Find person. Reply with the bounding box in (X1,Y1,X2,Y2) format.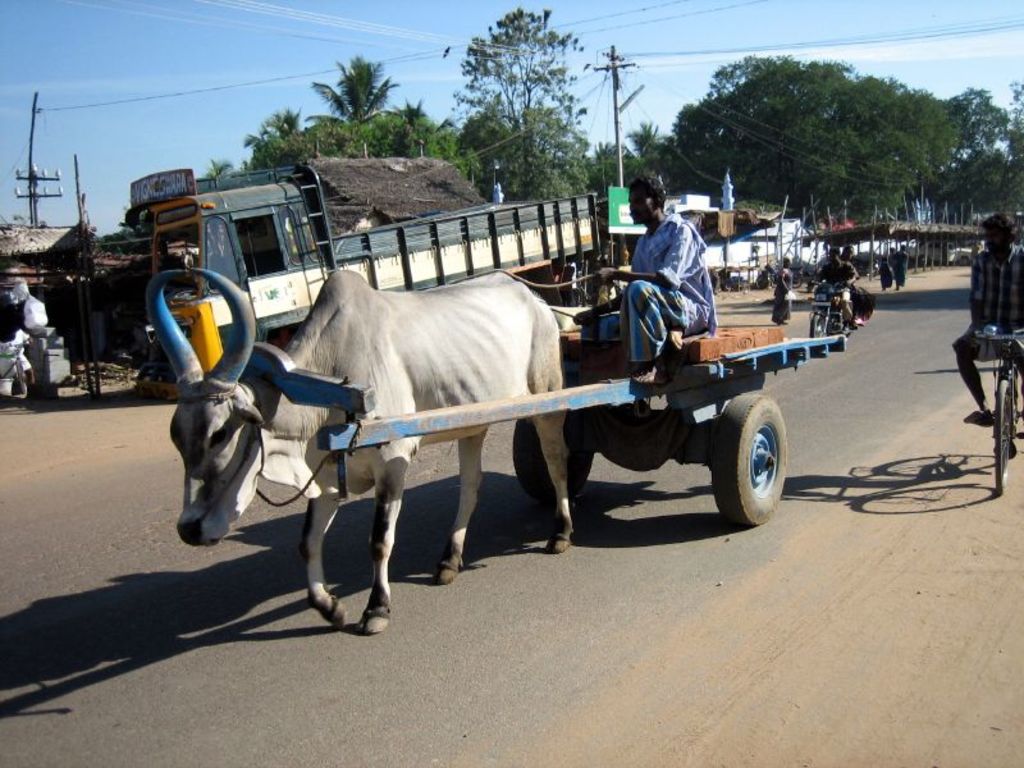
(950,207,1023,428).
